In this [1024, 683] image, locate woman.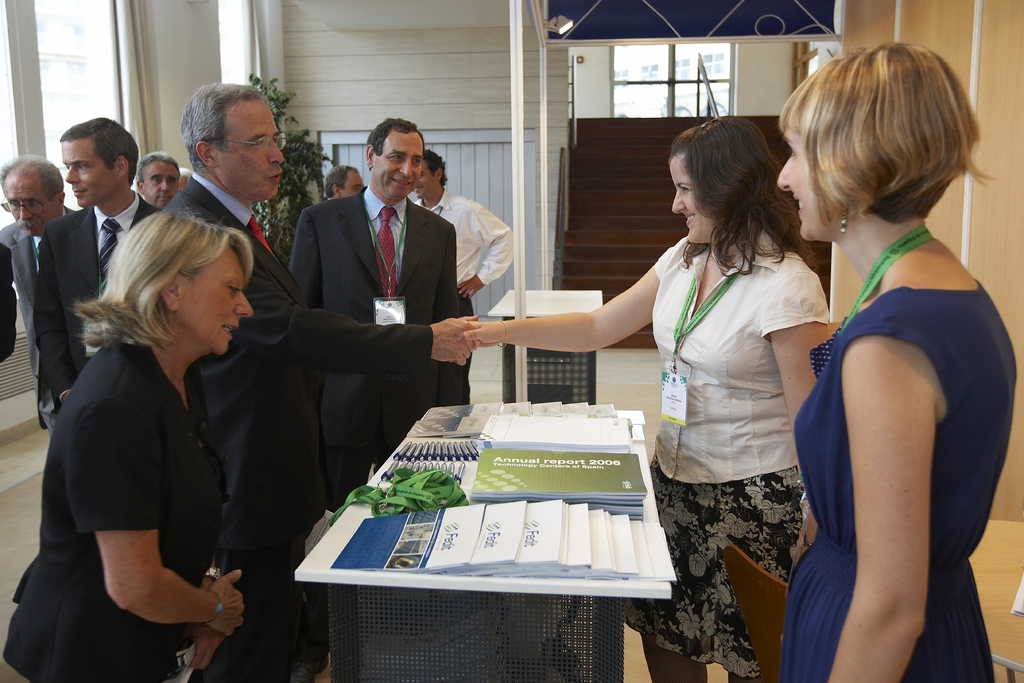
Bounding box: Rect(767, 41, 1016, 682).
